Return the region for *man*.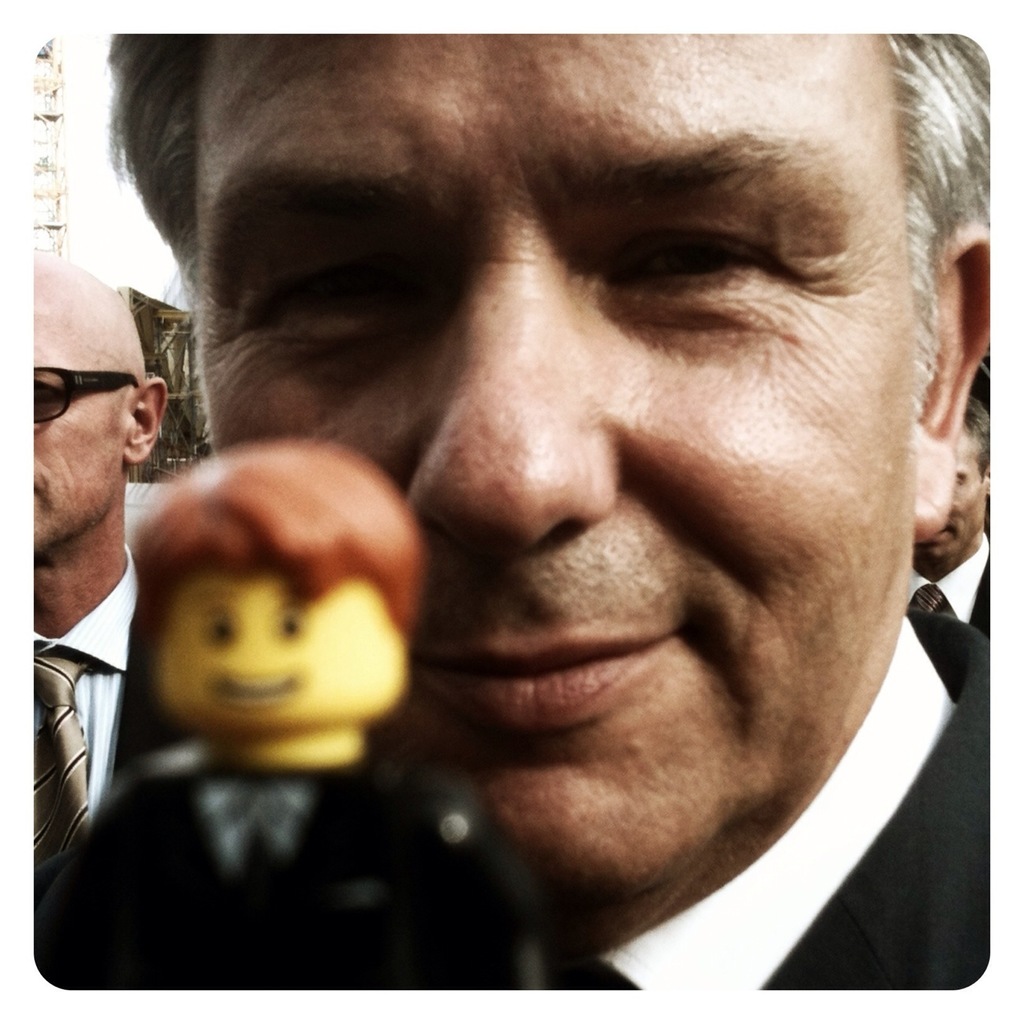
(left=902, top=392, right=993, bottom=638).
